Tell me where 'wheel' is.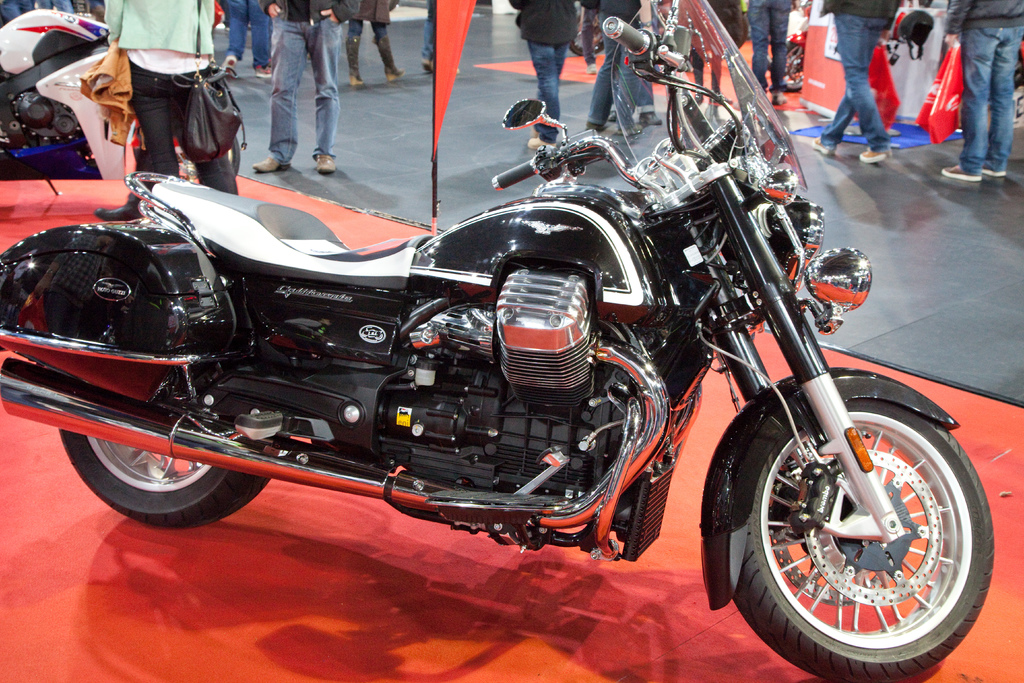
'wheel' is at <region>59, 429, 269, 529</region>.
